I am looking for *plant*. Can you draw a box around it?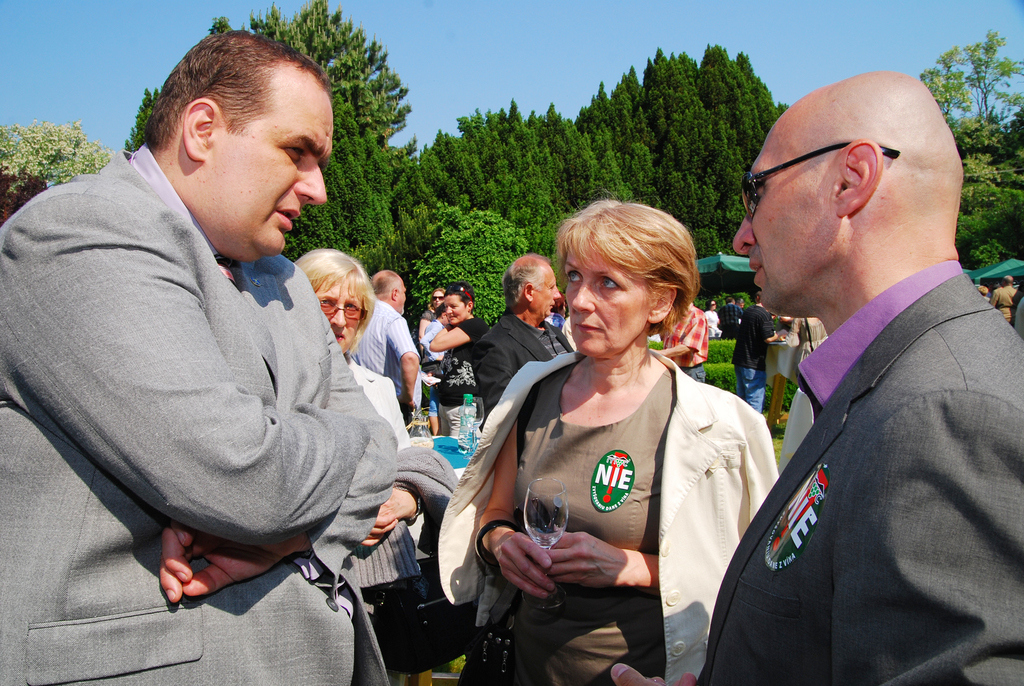
Sure, the bounding box is bbox=[701, 364, 740, 394].
